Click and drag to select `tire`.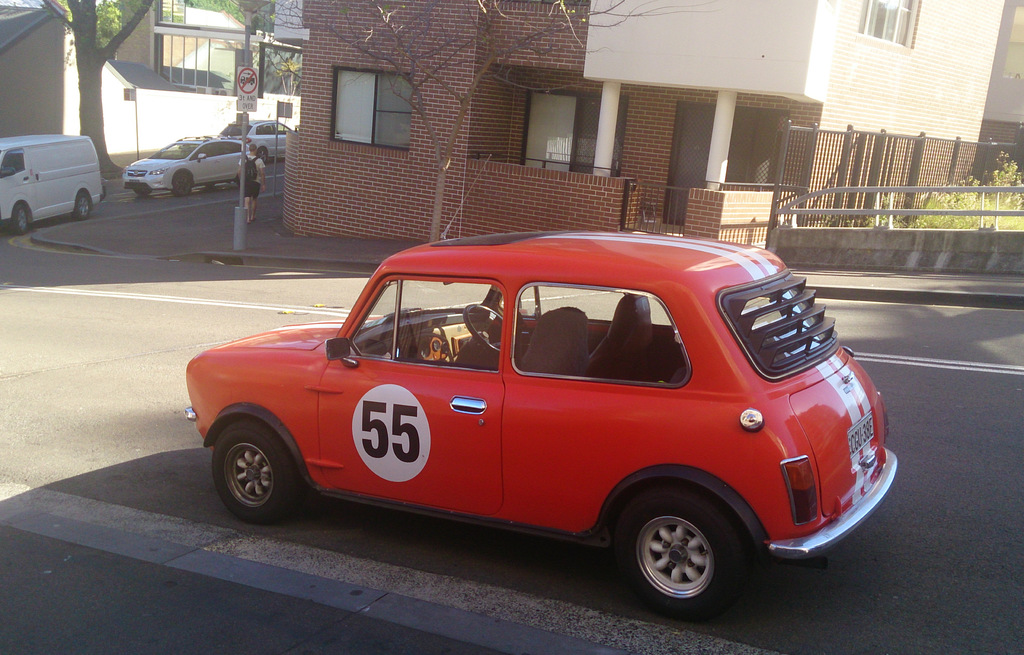
Selection: 76 188 90 221.
